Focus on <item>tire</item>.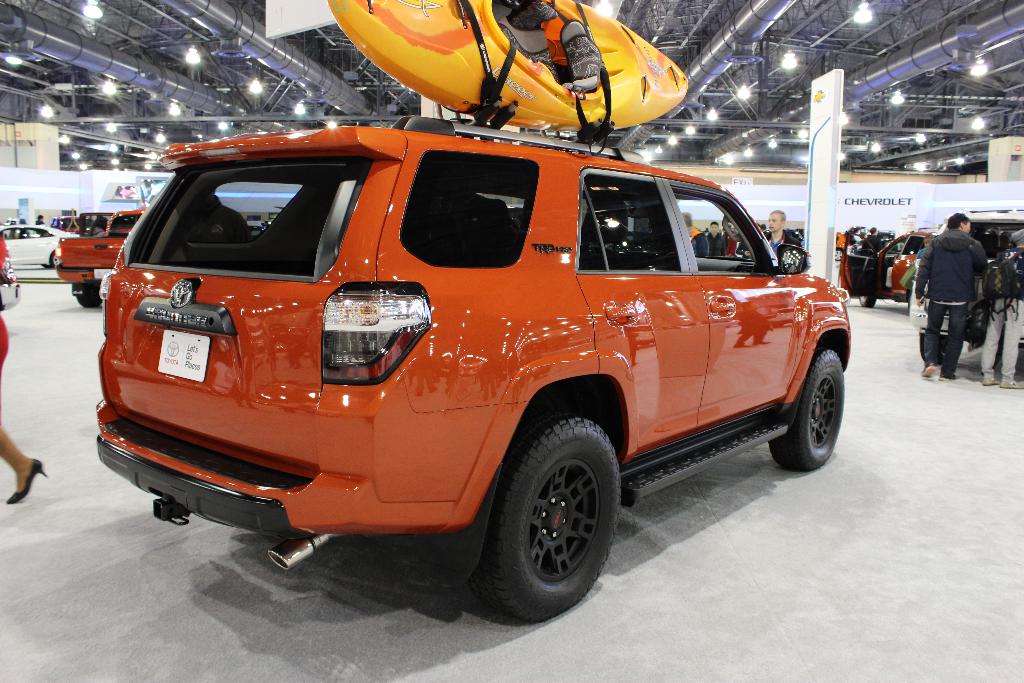
Focused at [465,413,621,621].
